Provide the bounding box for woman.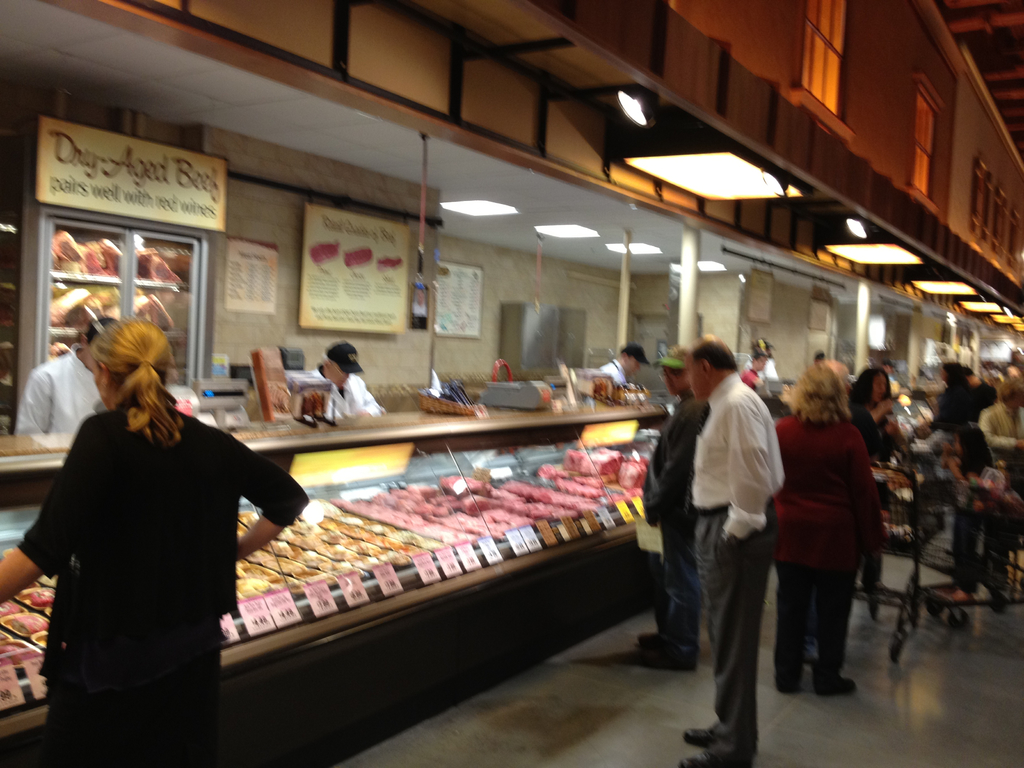
select_region(758, 360, 881, 697).
